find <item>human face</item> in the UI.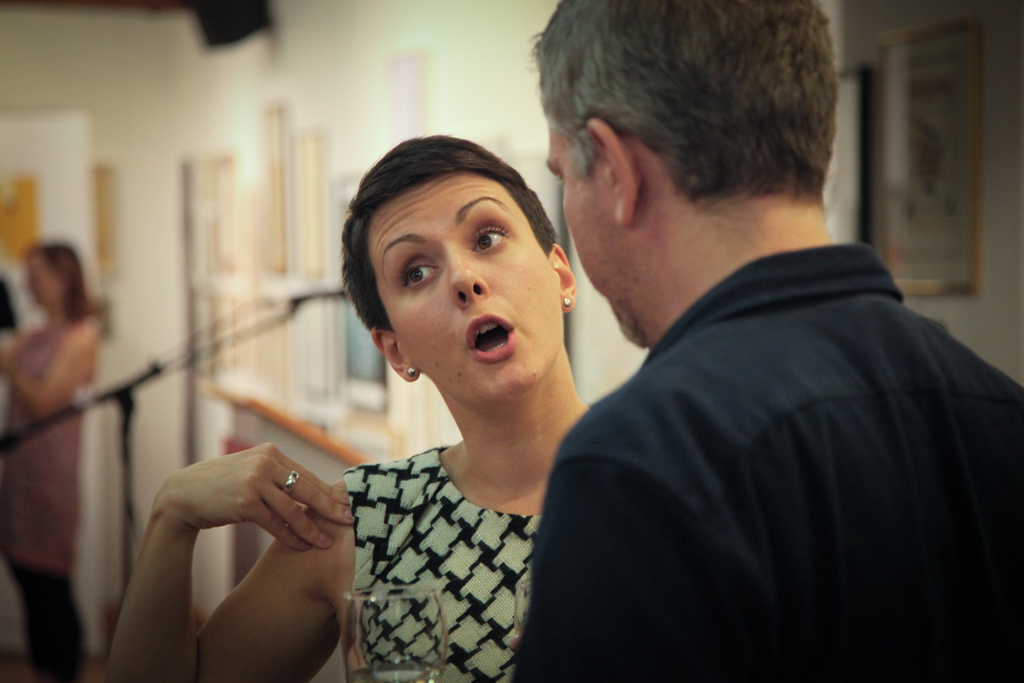
UI element at select_region(367, 173, 561, 408).
